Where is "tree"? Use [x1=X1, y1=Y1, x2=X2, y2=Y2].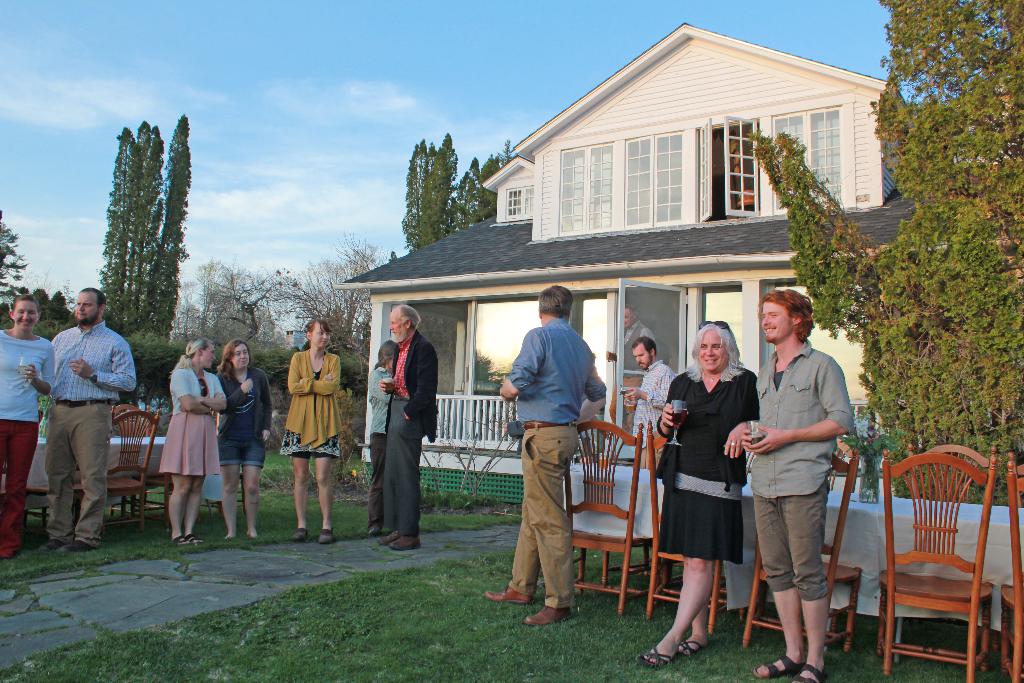
[x1=414, y1=404, x2=529, y2=500].
